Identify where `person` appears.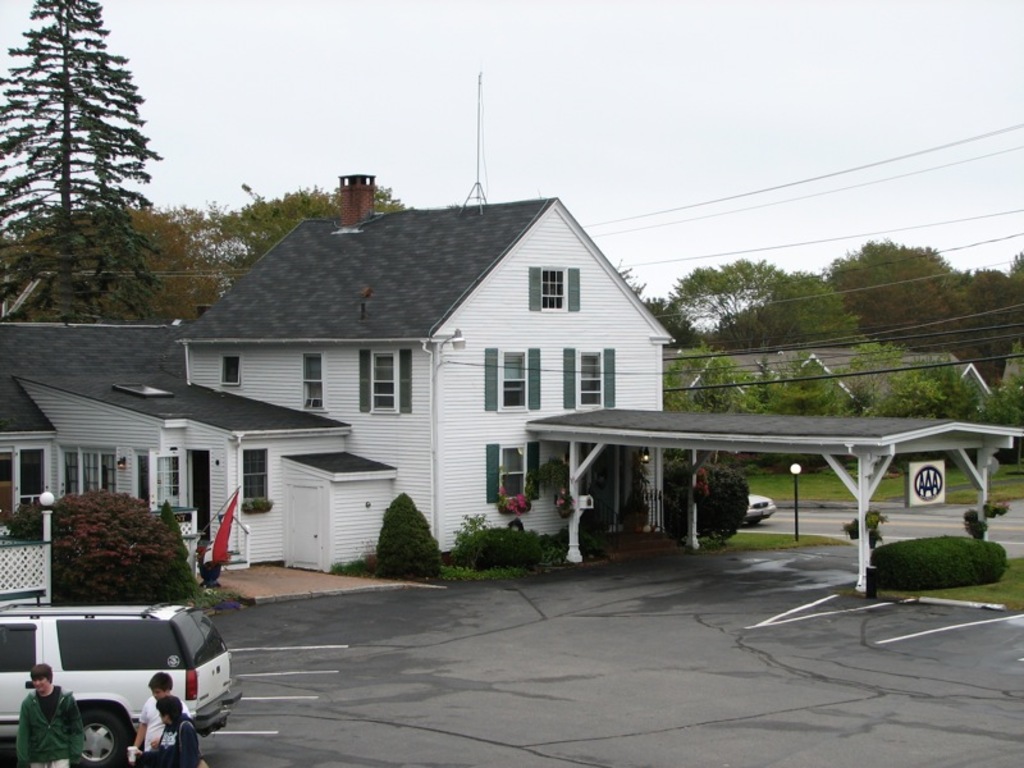
Appears at detection(15, 662, 77, 767).
